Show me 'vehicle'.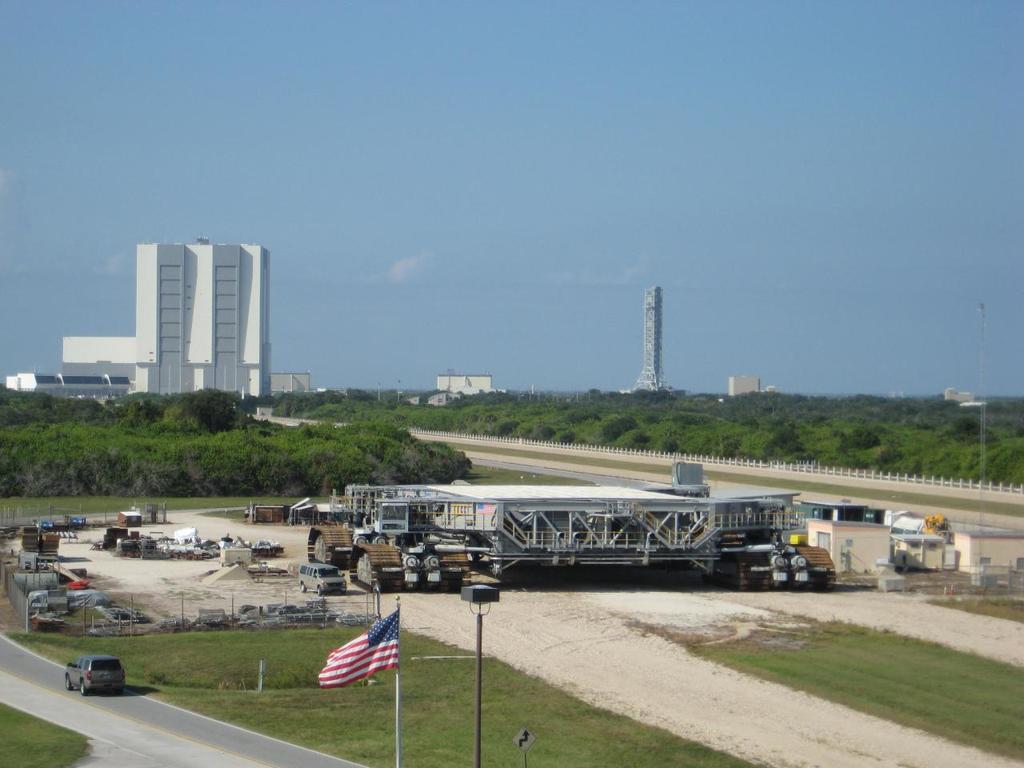
'vehicle' is here: <box>62,654,126,698</box>.
